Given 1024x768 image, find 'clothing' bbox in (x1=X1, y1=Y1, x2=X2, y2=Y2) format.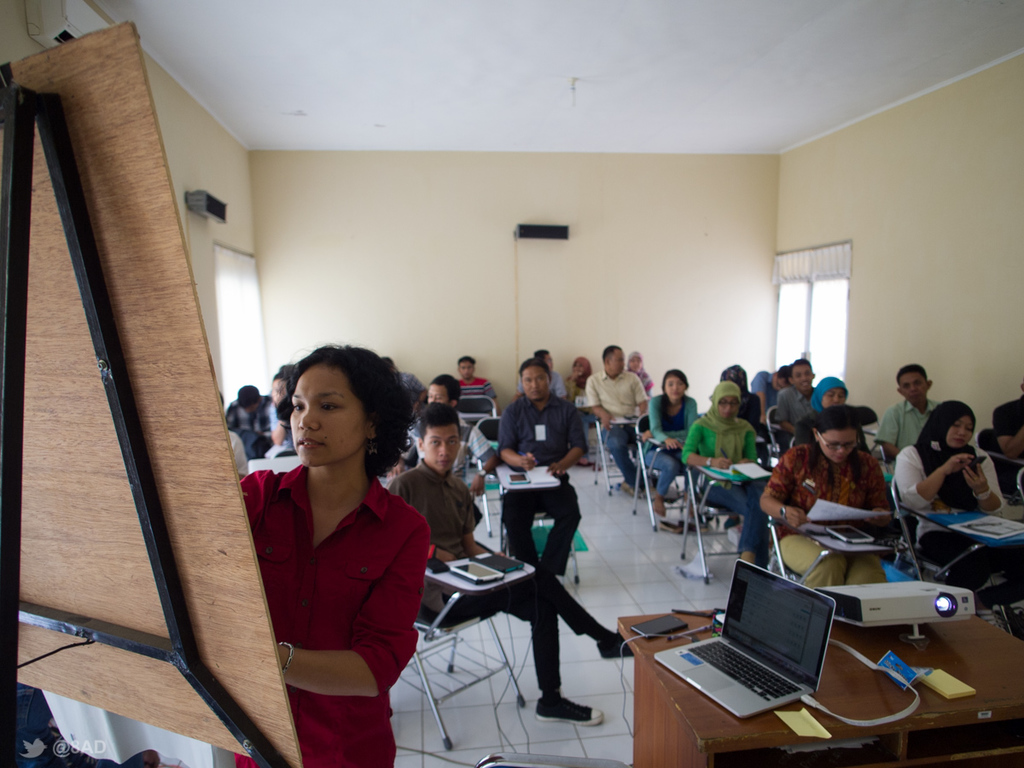
(x1=385, y1=459, x2=611, y2=701).
